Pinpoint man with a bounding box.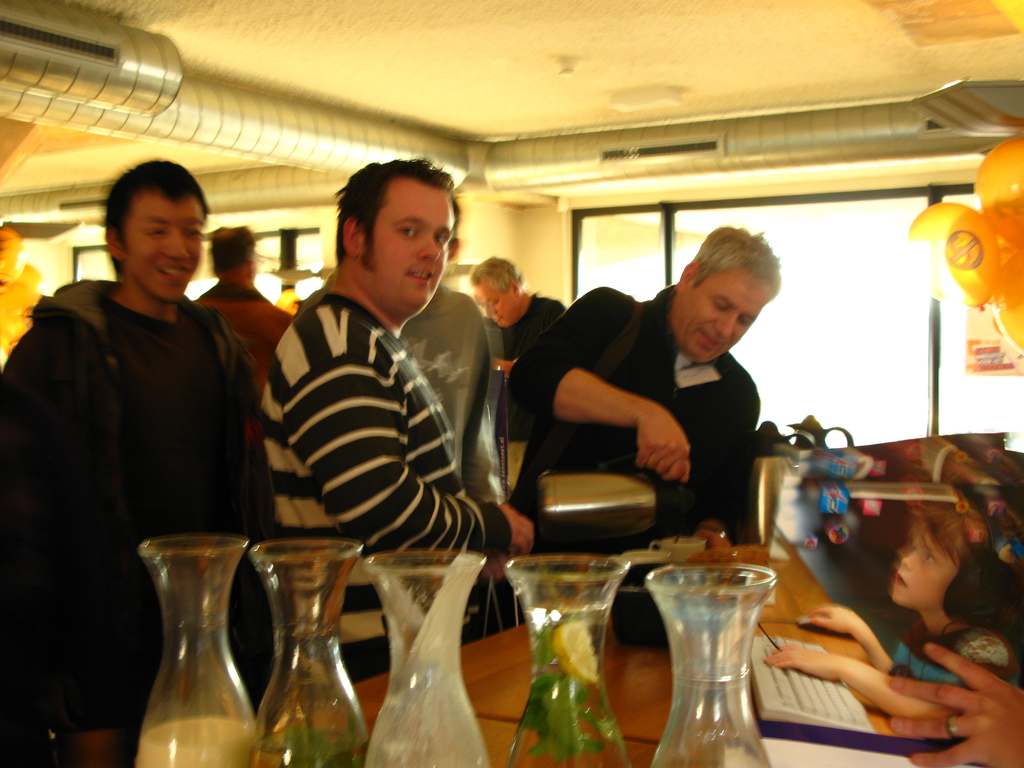
select_region(191, 214, 300, 372).
